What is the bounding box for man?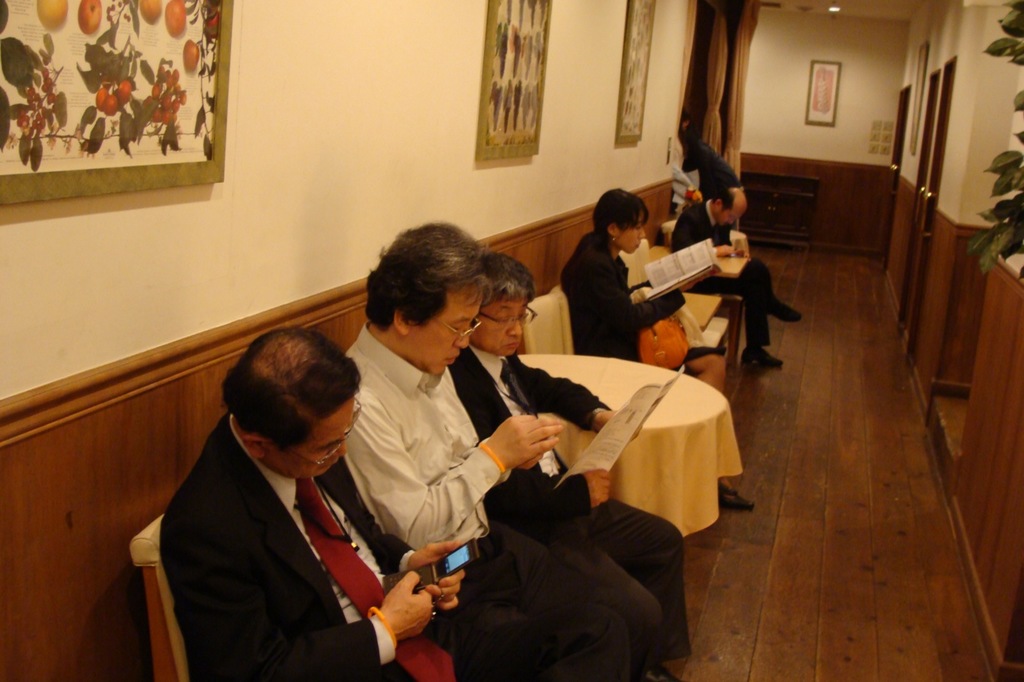
locate(150, 293, 433, 665).
